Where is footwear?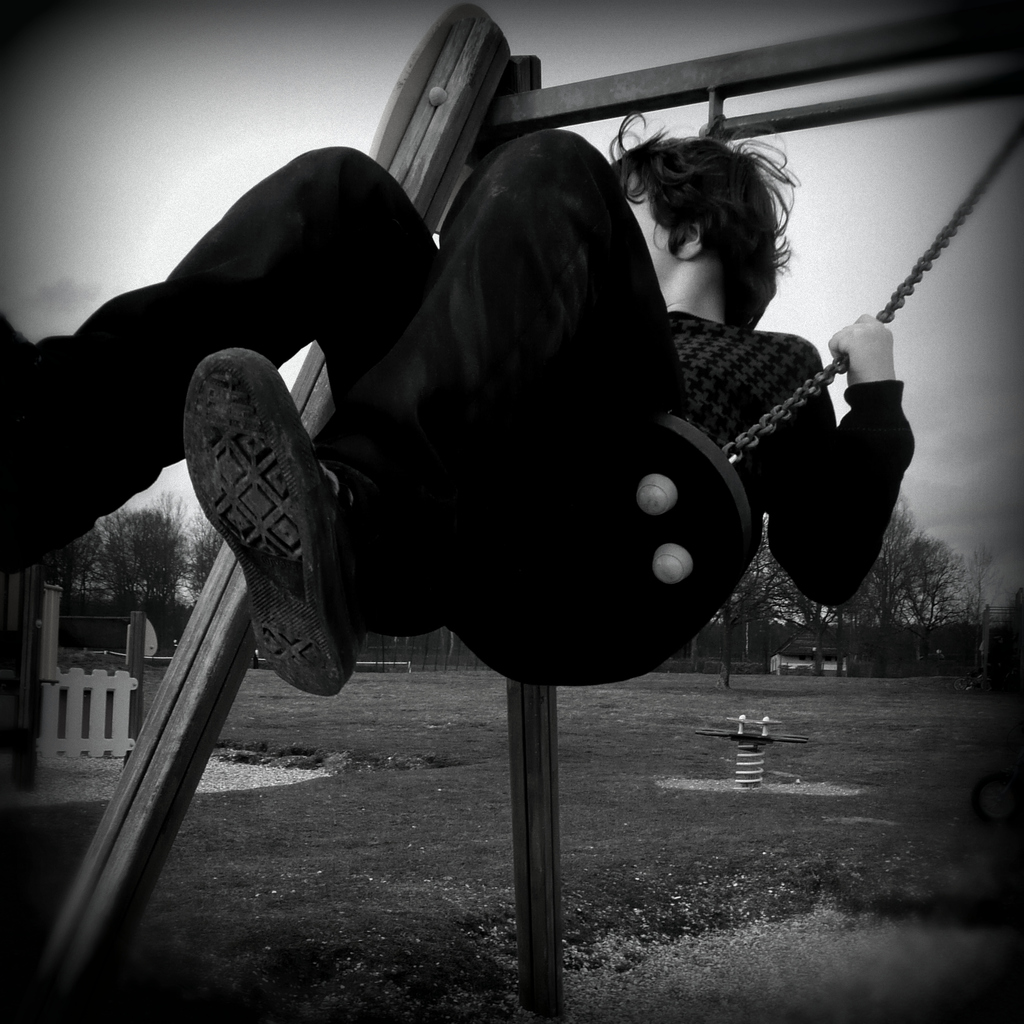
l=175, t=300, r=347, b=715.
